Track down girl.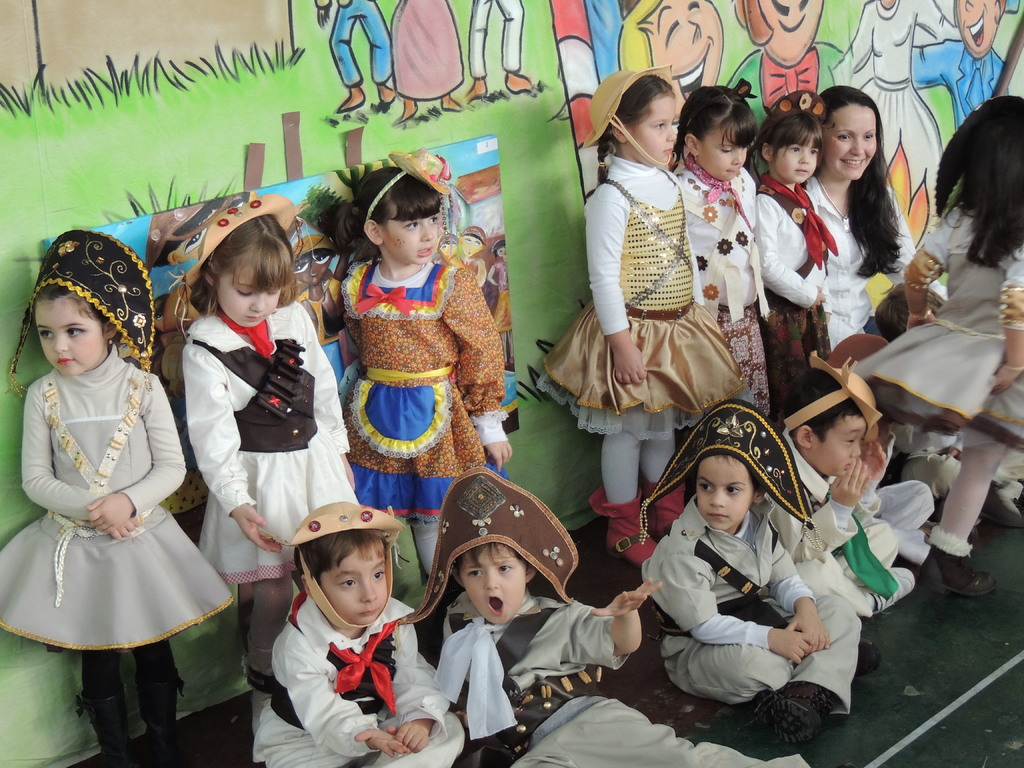
Tracked to (523, 60, 746, 573).
